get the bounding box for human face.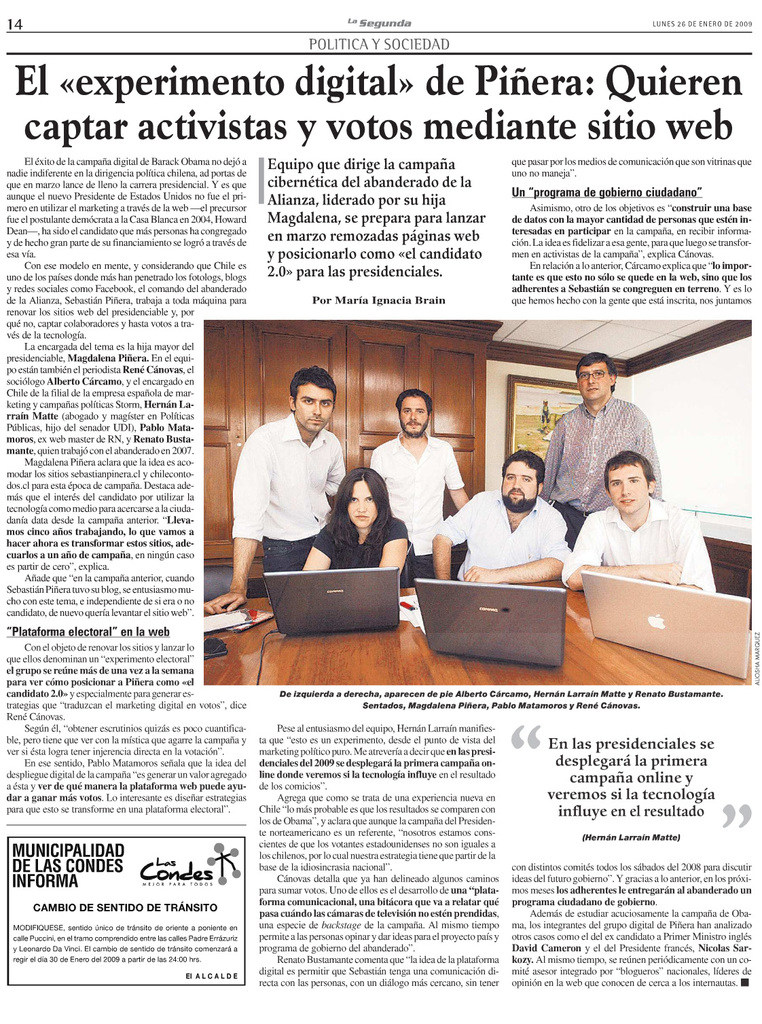
region(609, 464, 649, 513).
